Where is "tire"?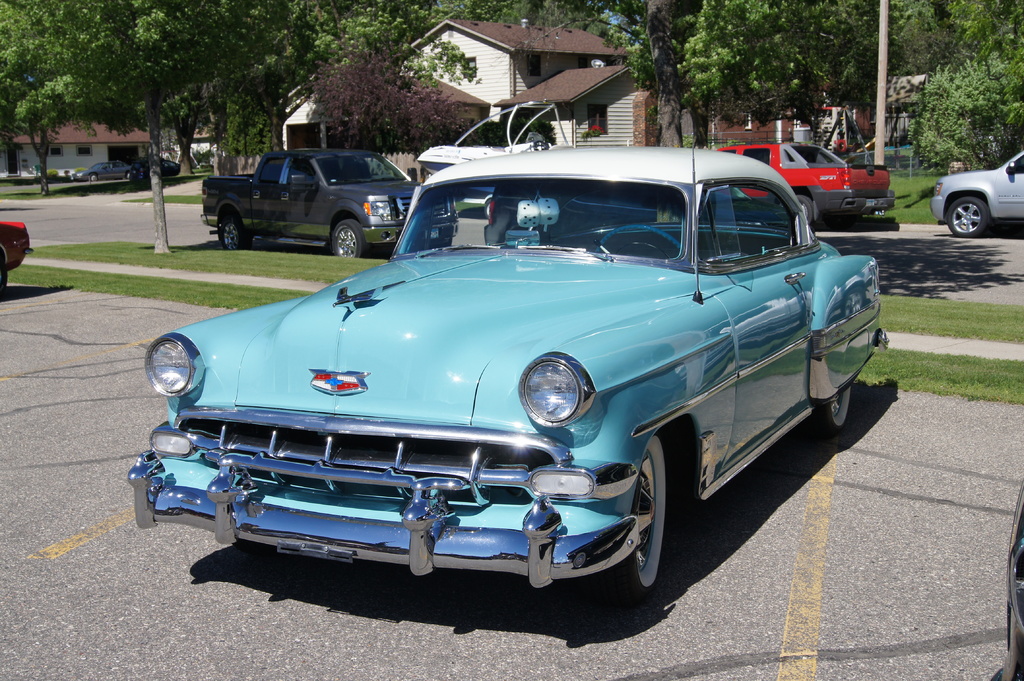
x1=799, y1=193, x2=816, y2=222.
